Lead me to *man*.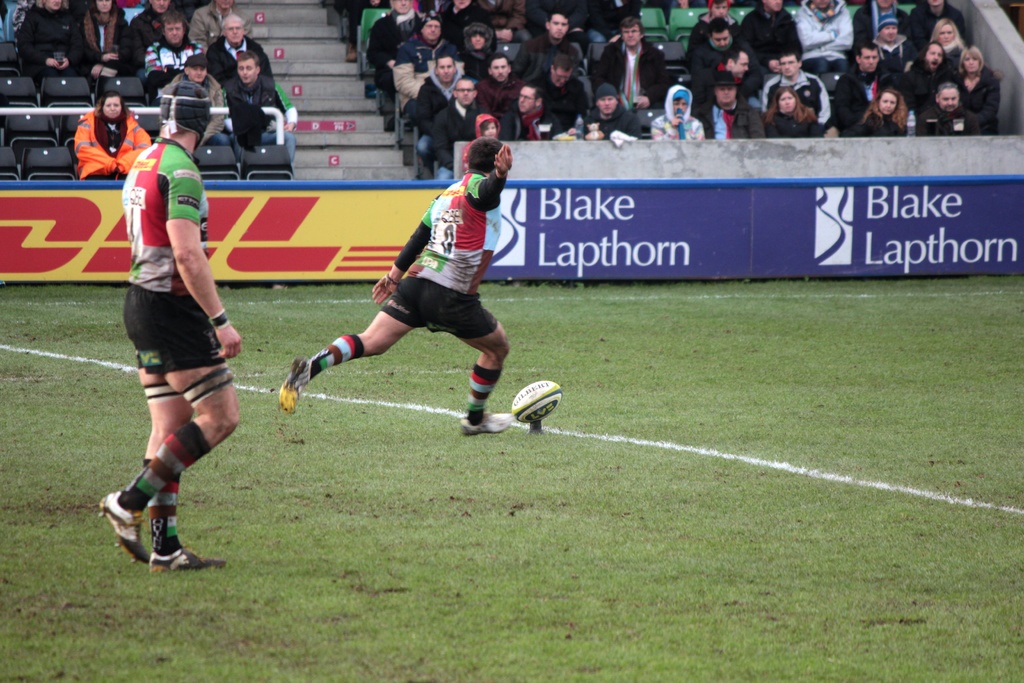
Lead to left=831, top=40, right=893, bottom=139.
